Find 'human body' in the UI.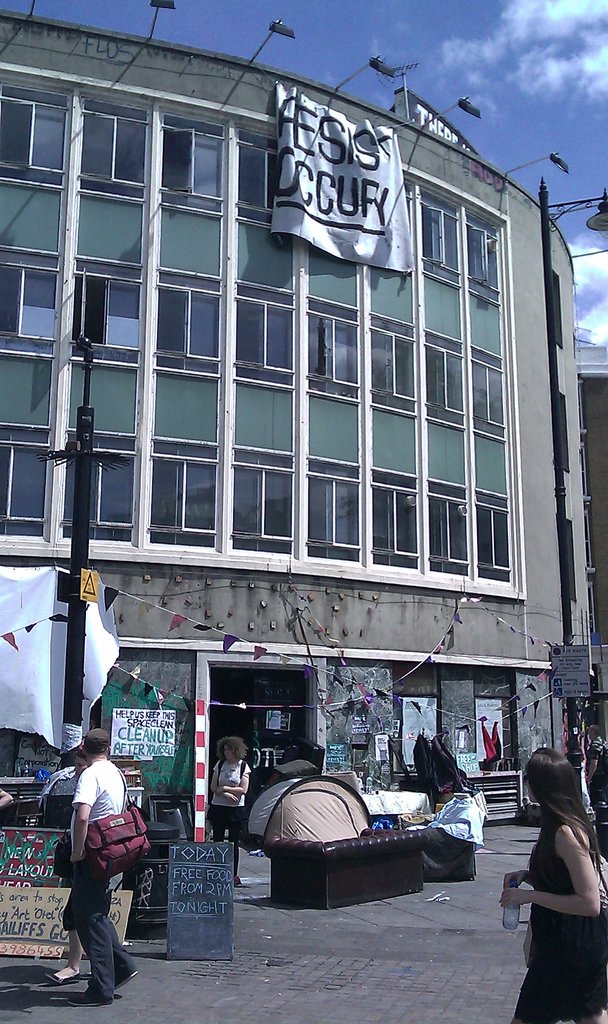
UI element at <region>66, 764, 140, 1009</region>.
